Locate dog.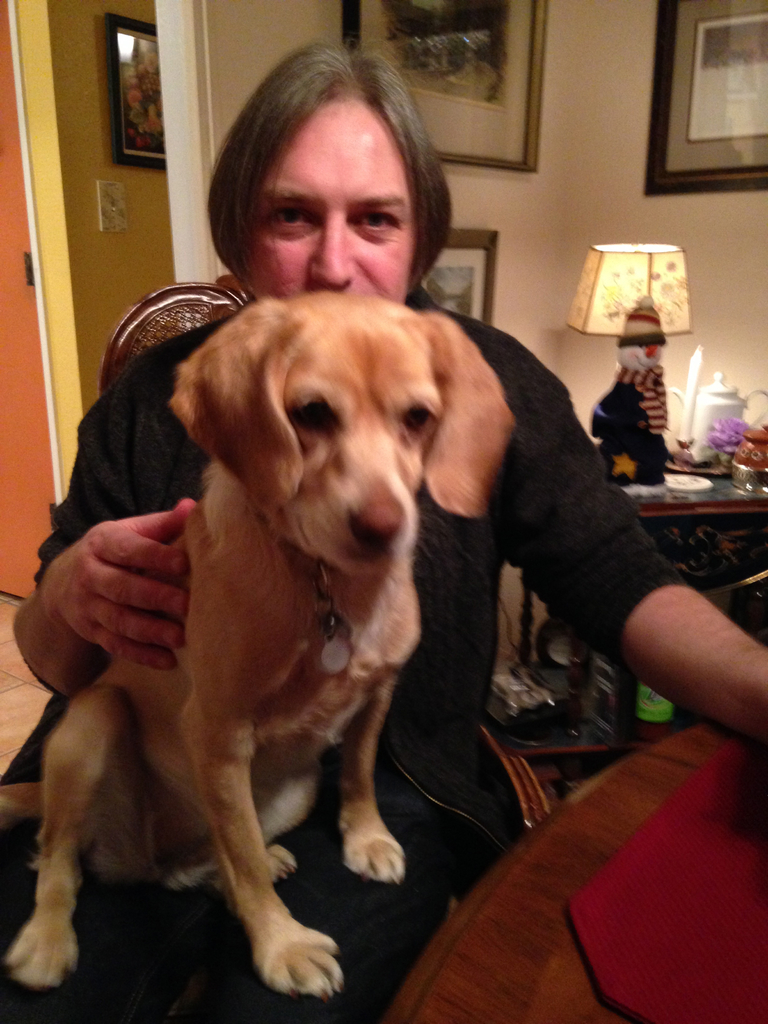
Bounding box: (0,294,520,993).
